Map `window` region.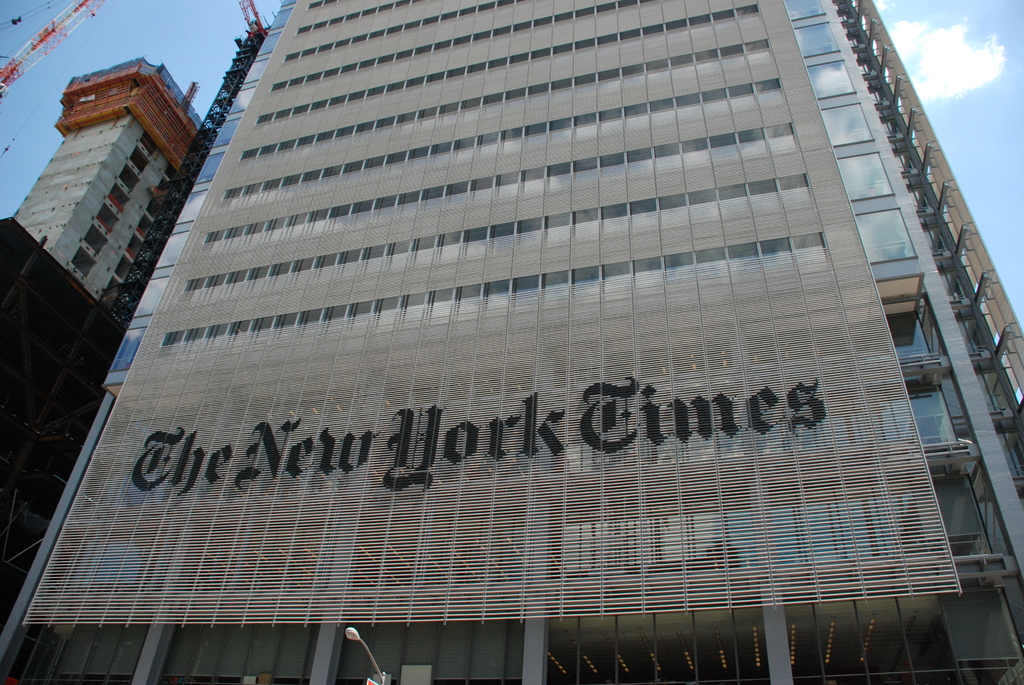
Mapped to locate(156, 229, 189, 266).
